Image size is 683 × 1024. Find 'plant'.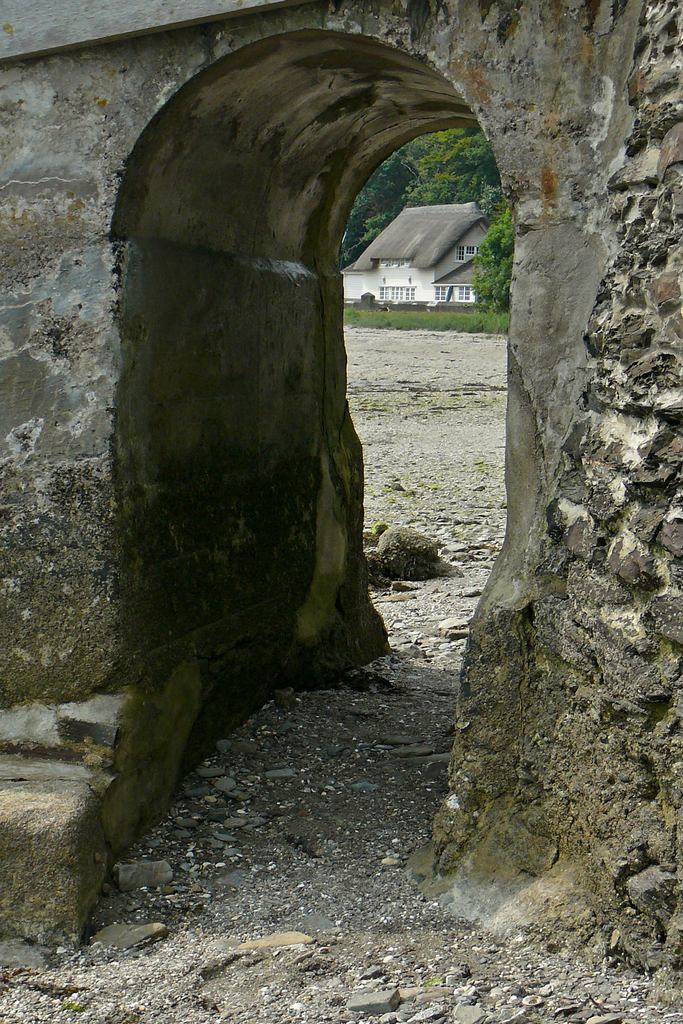
x1=422 y1=976 x2=443 y2=988.
